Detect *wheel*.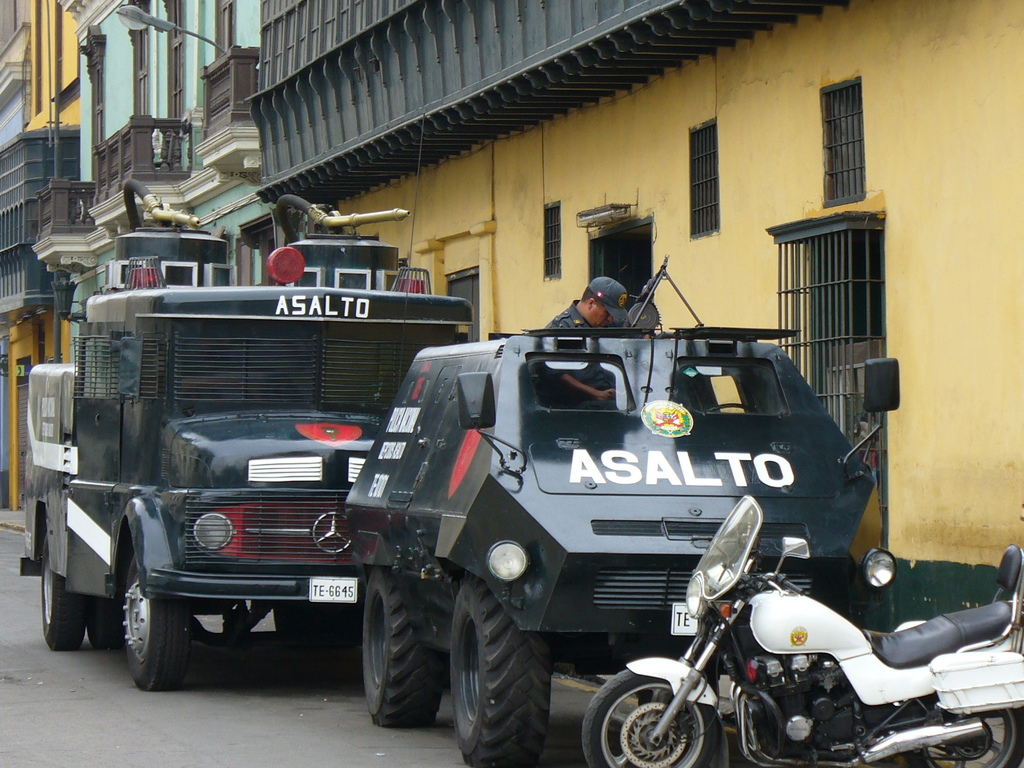
Detected at 583 669 723 767.
